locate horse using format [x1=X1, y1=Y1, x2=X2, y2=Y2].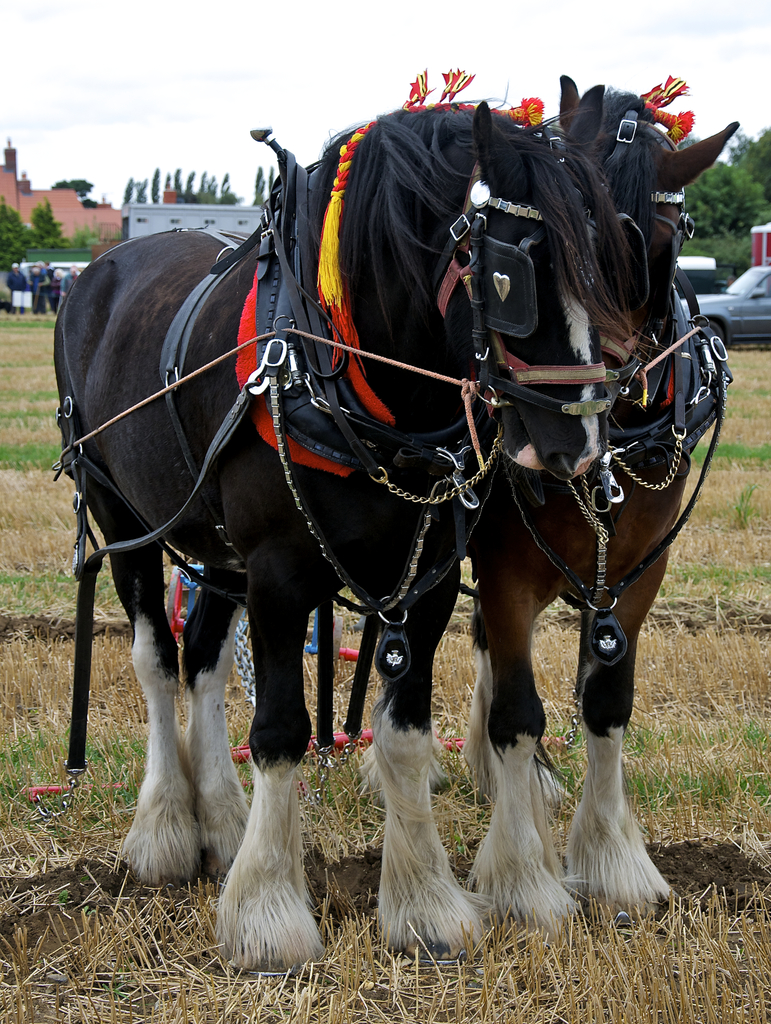
[x1=353, y1=68, x2=742, y2=932].
